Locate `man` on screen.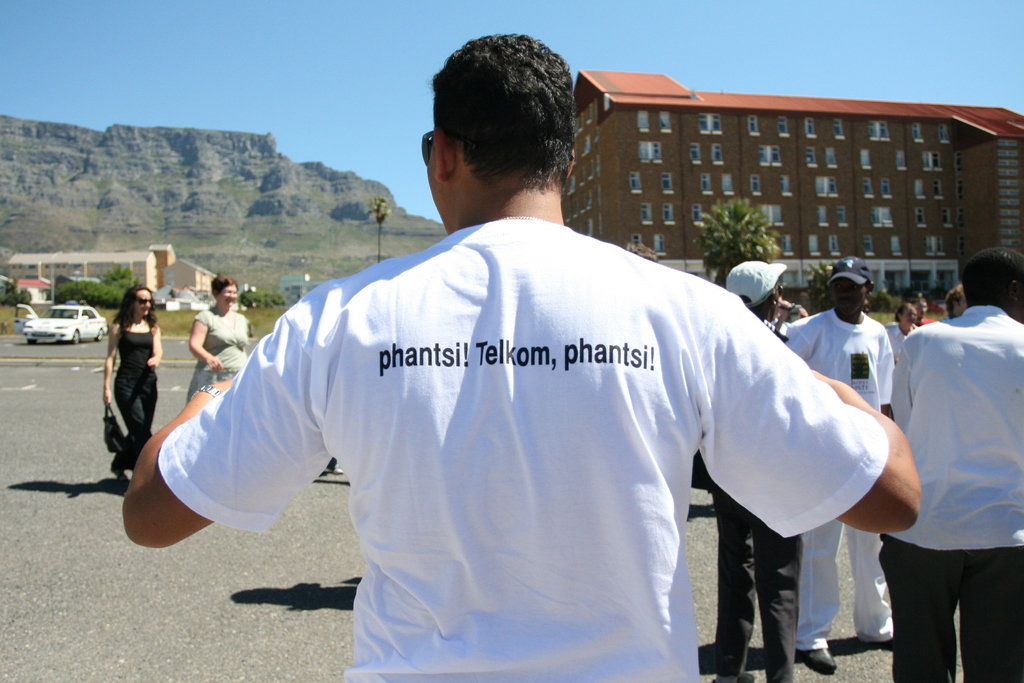
On screen at [121,28,918,682].
